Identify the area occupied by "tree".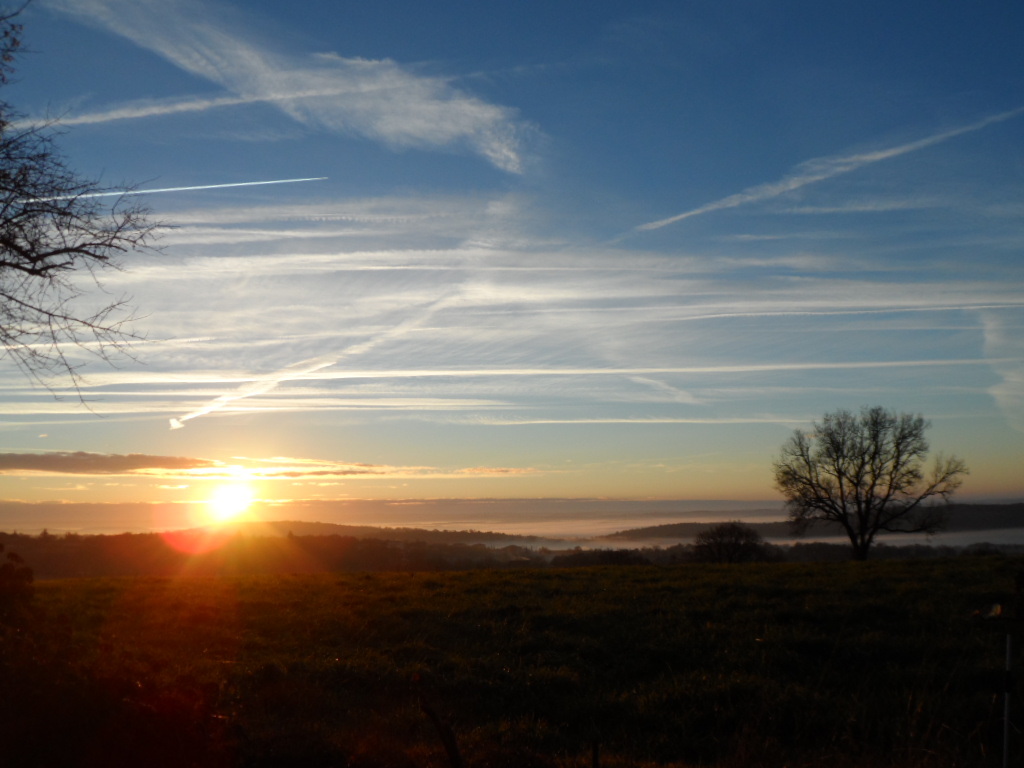
Area: Rect(0, 0, 180, 415).
